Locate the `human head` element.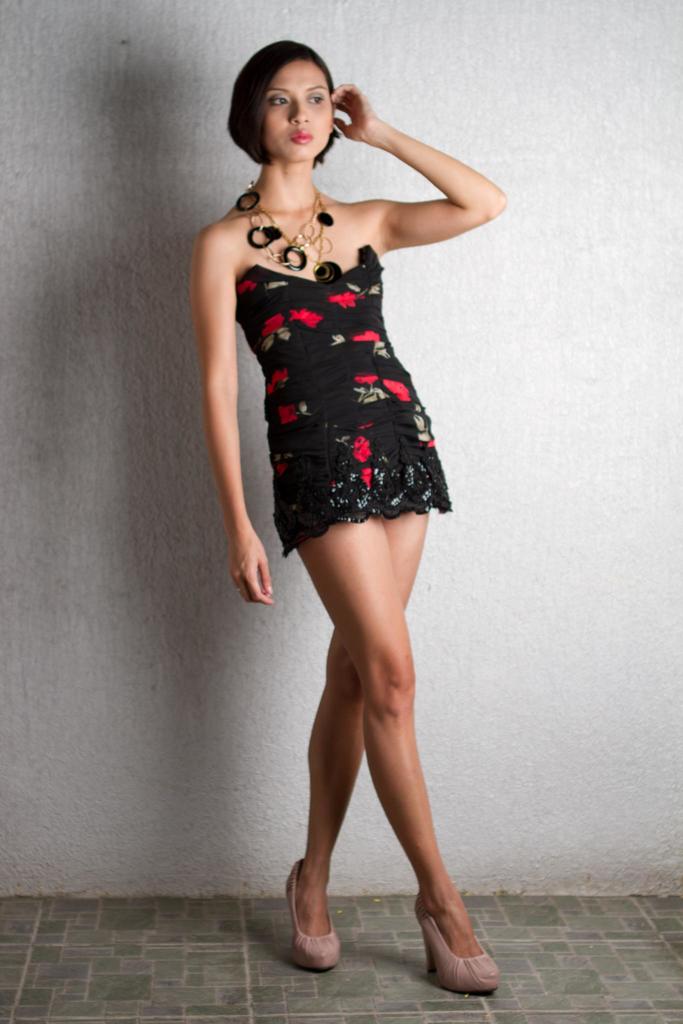
Element bbox: [231, 26, 334, 177].
